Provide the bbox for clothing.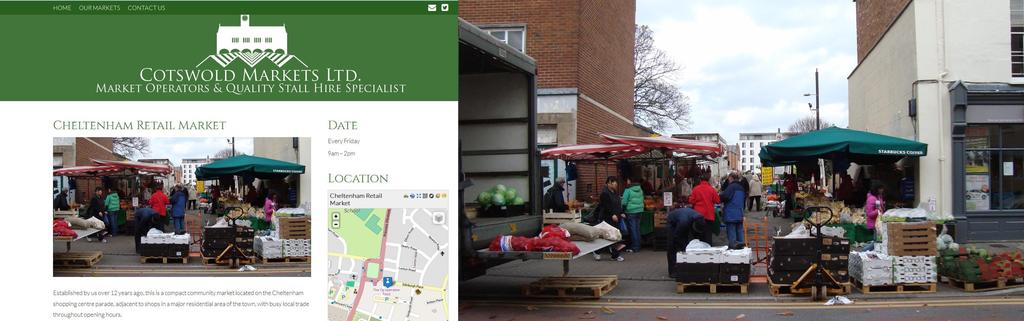
(683, 183, 721, 222).
